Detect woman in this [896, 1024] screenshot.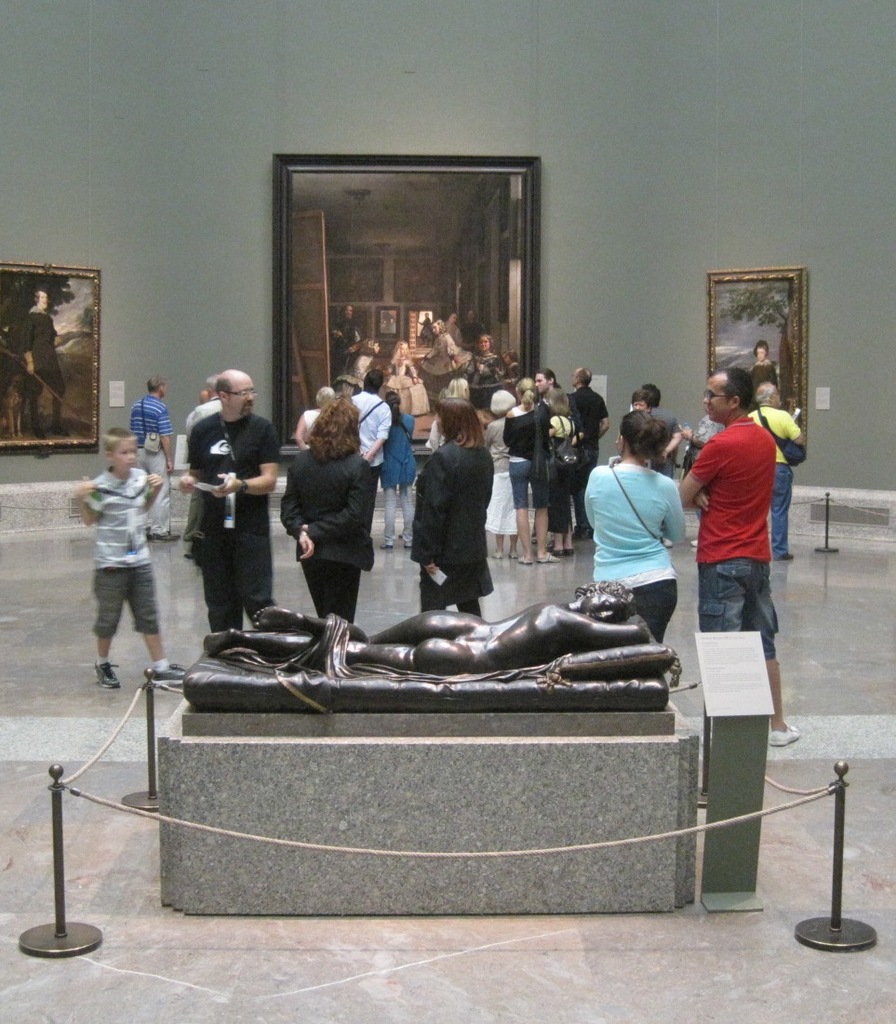
Detection: <region>284, 366, 390, 646</region>.
